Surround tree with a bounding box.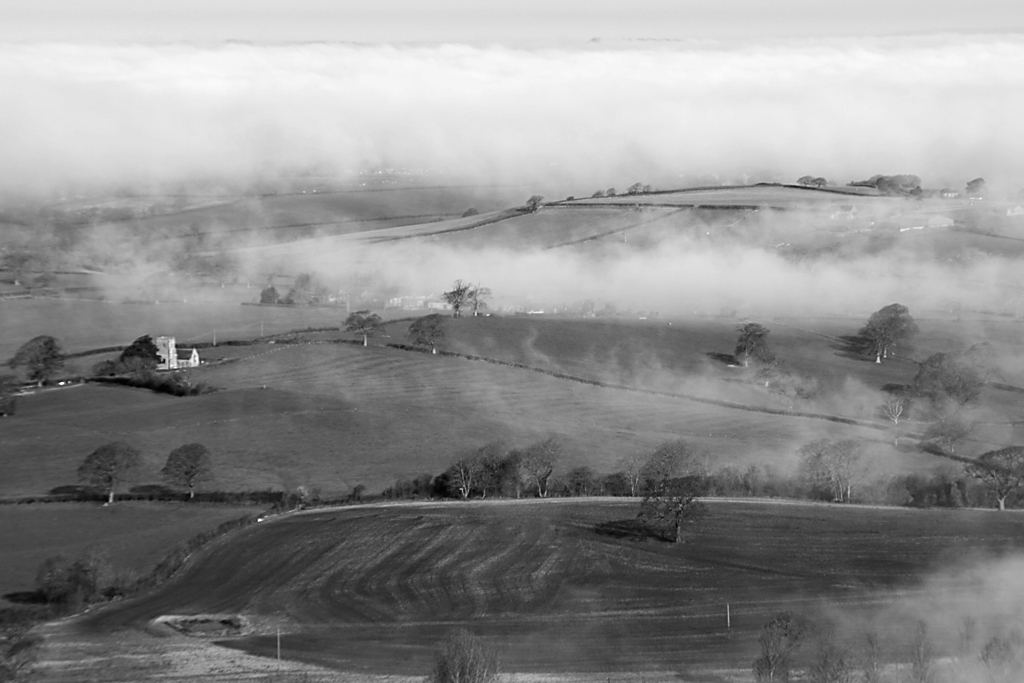
(286,271,331,303).
